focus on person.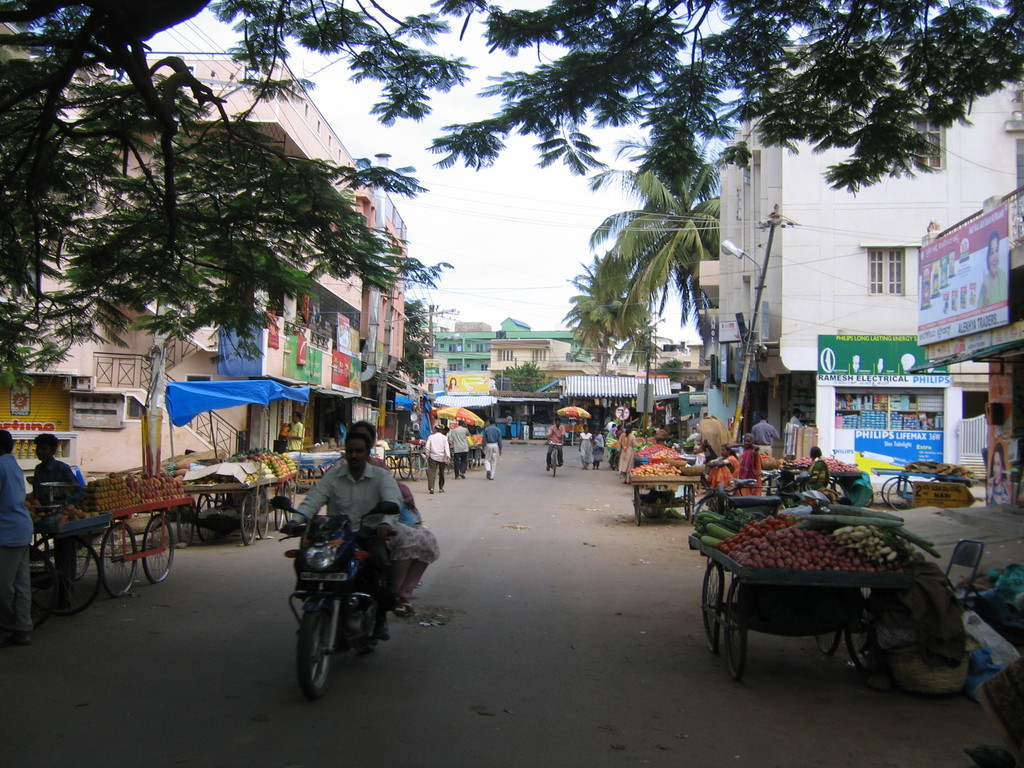
Focused at (left=593, top=427, right=605, bottom=469).
